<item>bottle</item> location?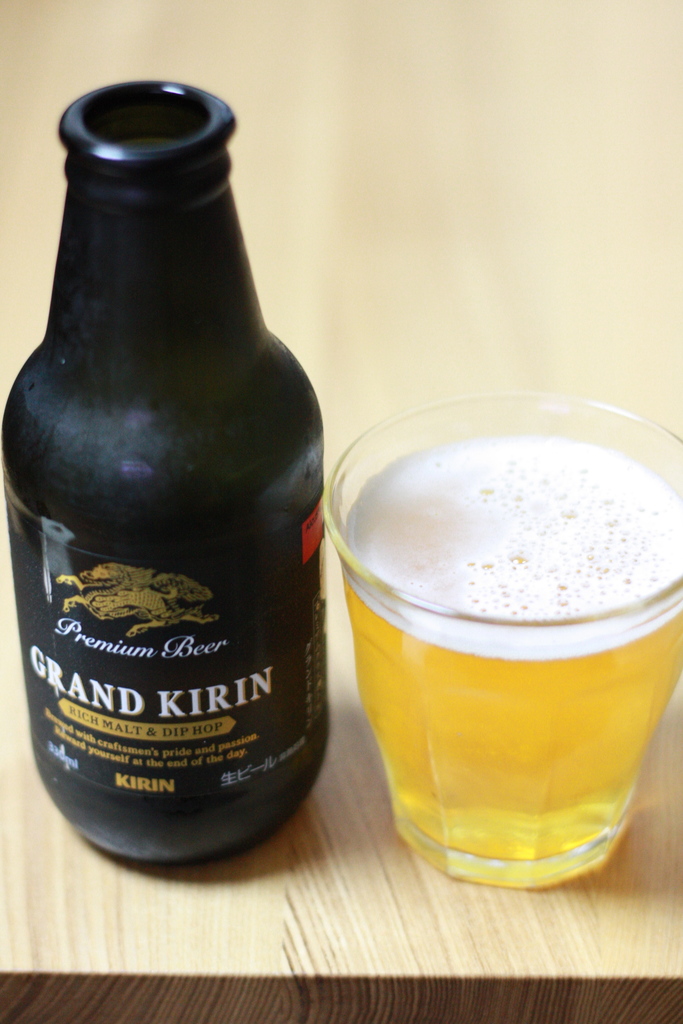
26, 116, 342, 892
